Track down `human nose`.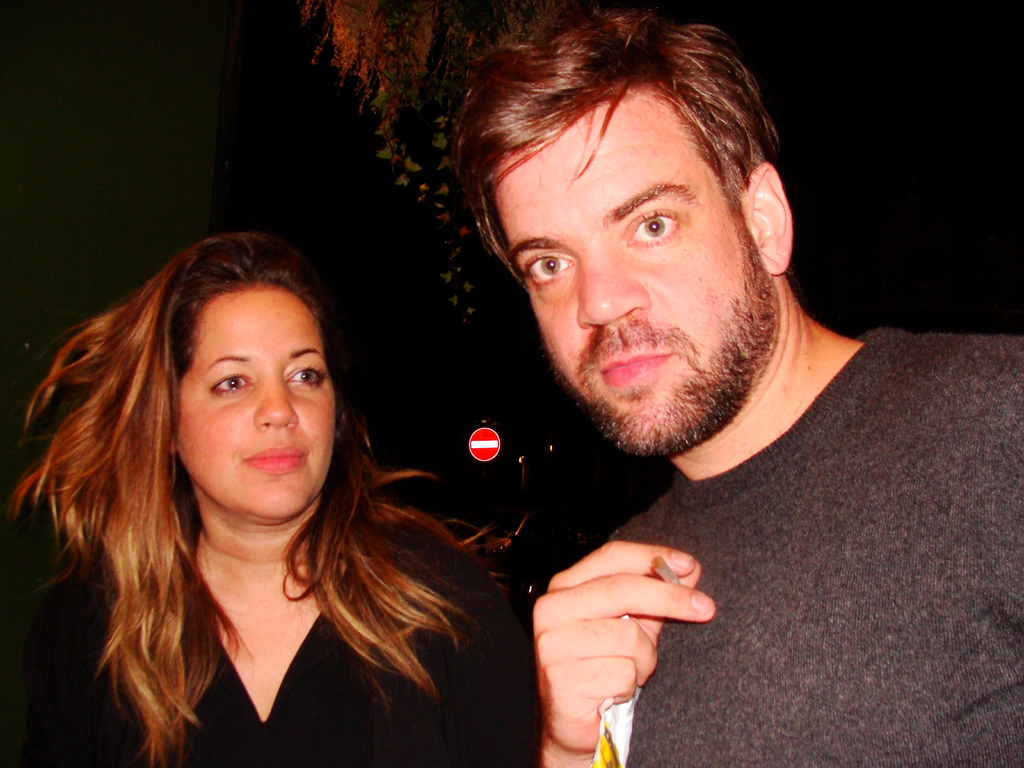
Tracked to locate(572, 254, 650, 327).
